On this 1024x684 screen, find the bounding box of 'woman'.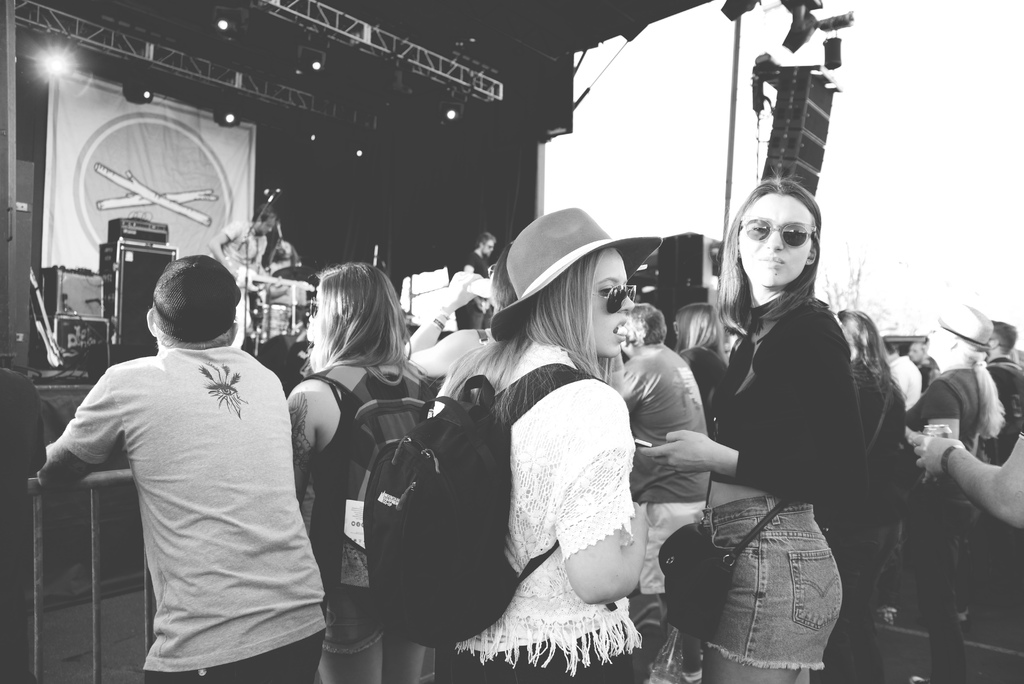
Bounding box: crop(670, 303, 733, 412).
